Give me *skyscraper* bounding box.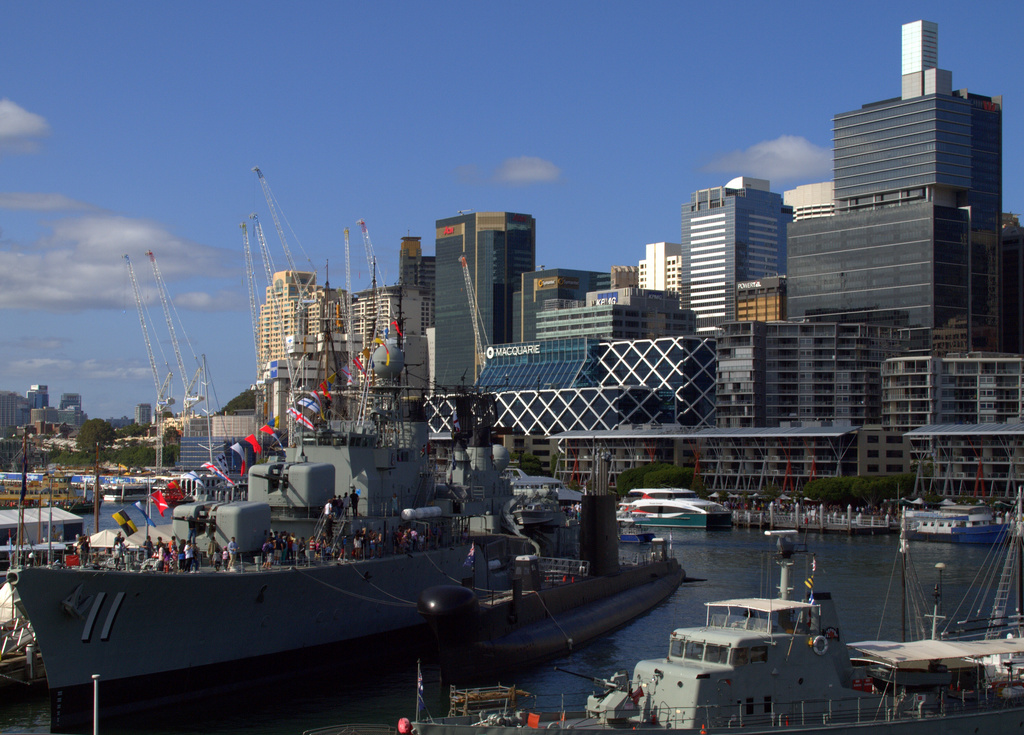
box=[390, 227, 458, 390].
